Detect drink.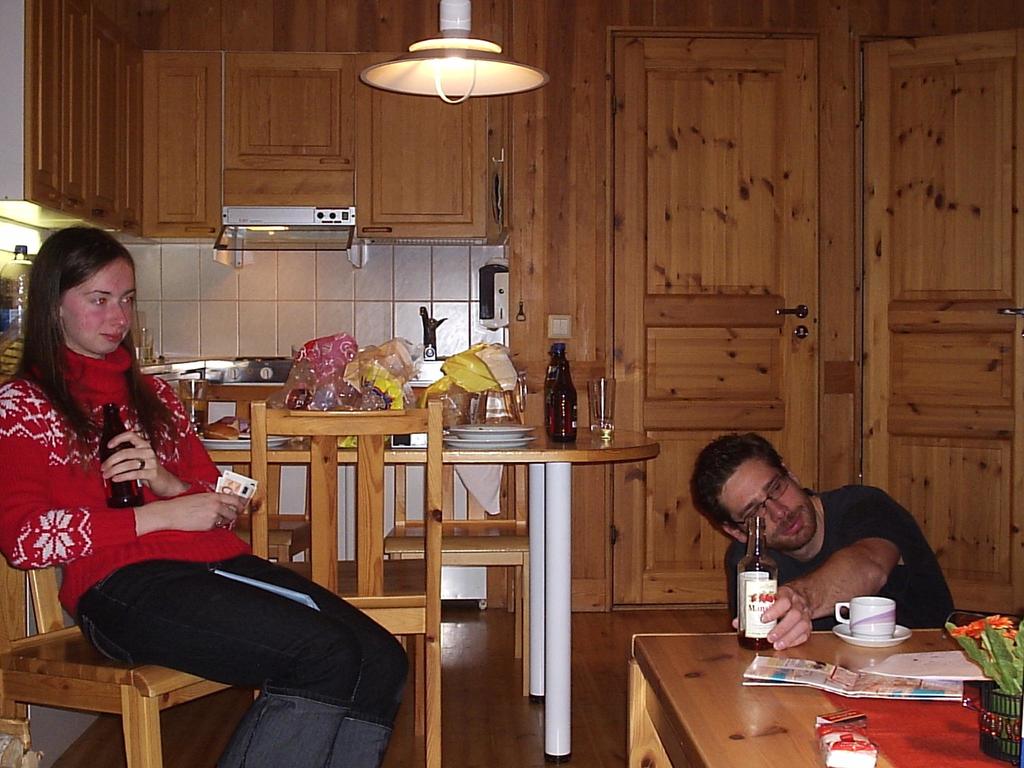
Detected at 108,495,140,509.
